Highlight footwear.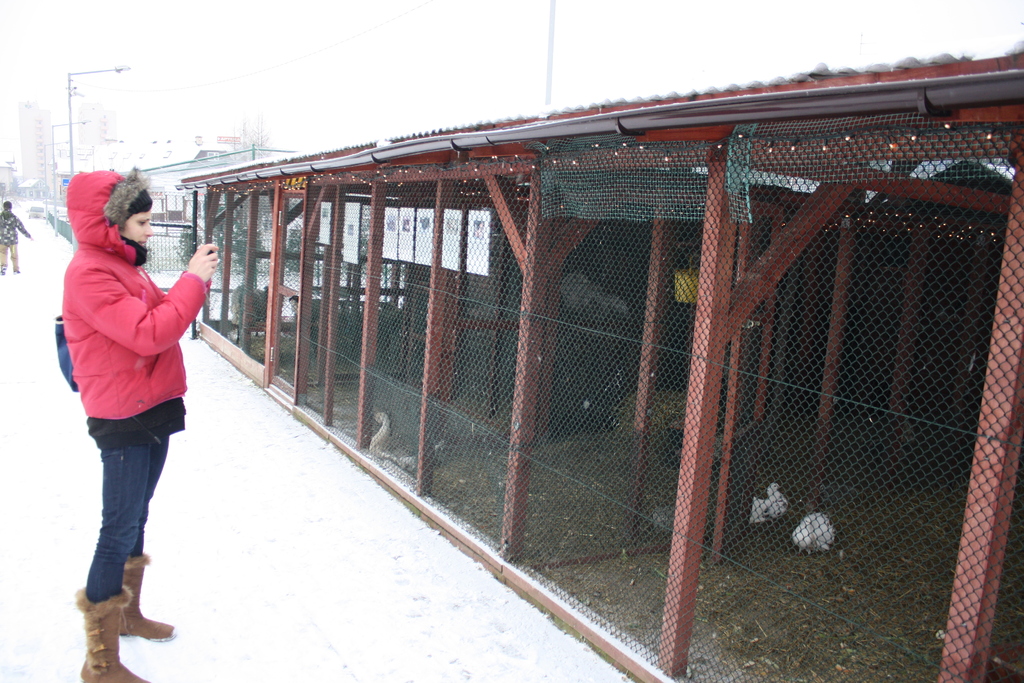
Highlighted region: rect(10, 261, 17, 272).
